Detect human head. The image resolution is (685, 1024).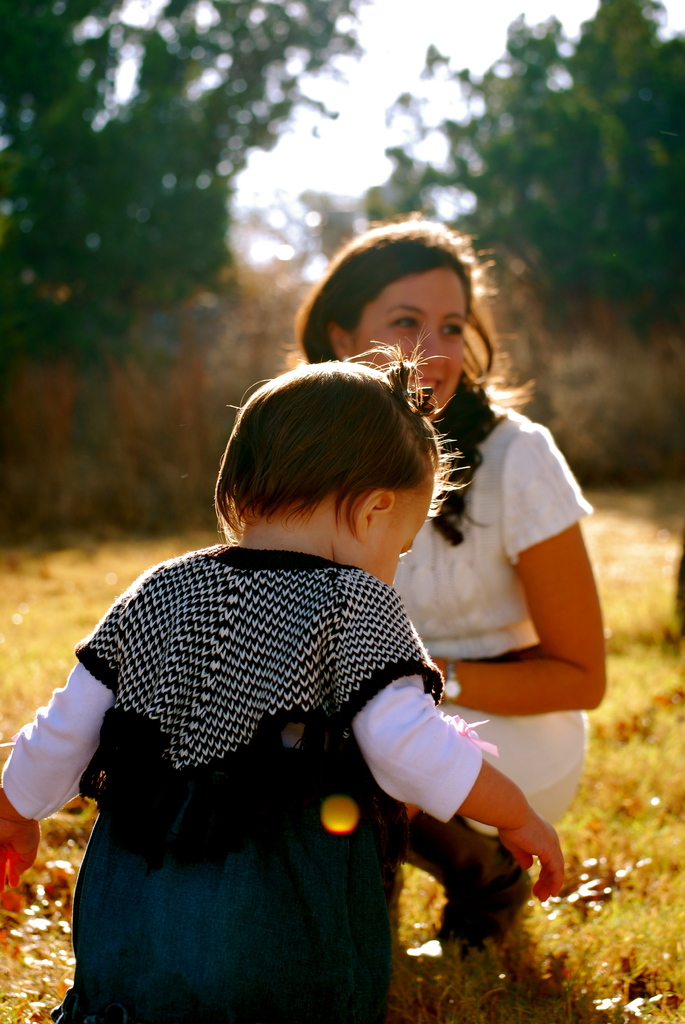
(x1=225, y1=362, x2=440, y2=582).
